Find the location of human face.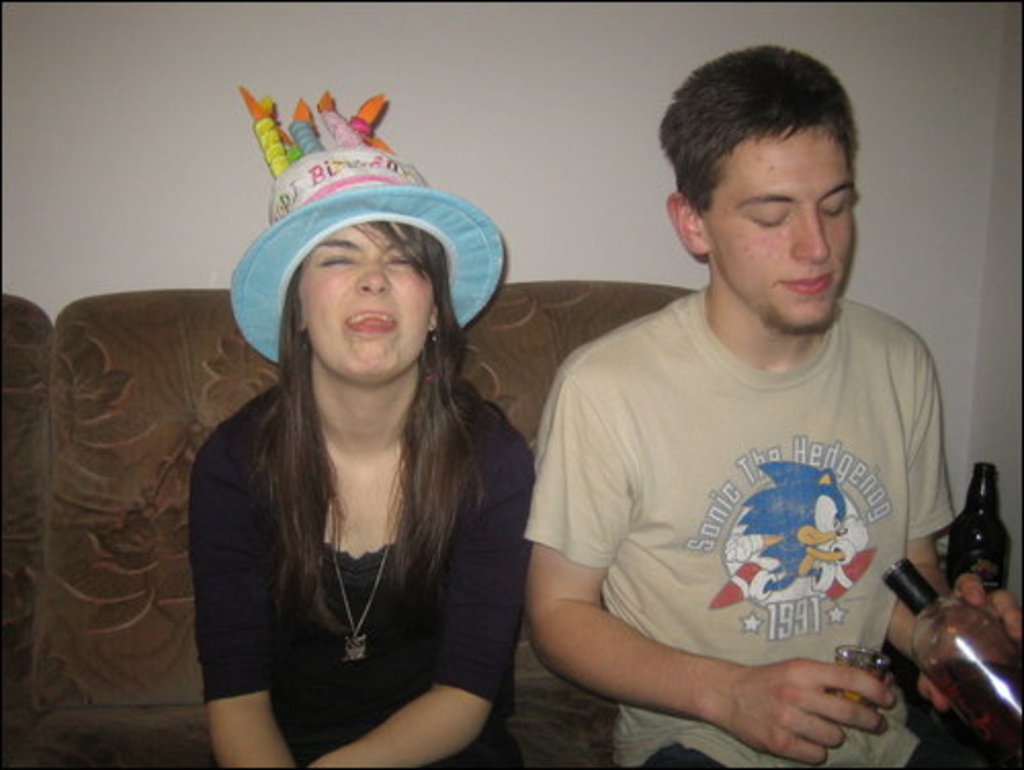
Location: select_region(303, 215, 432, 389).
